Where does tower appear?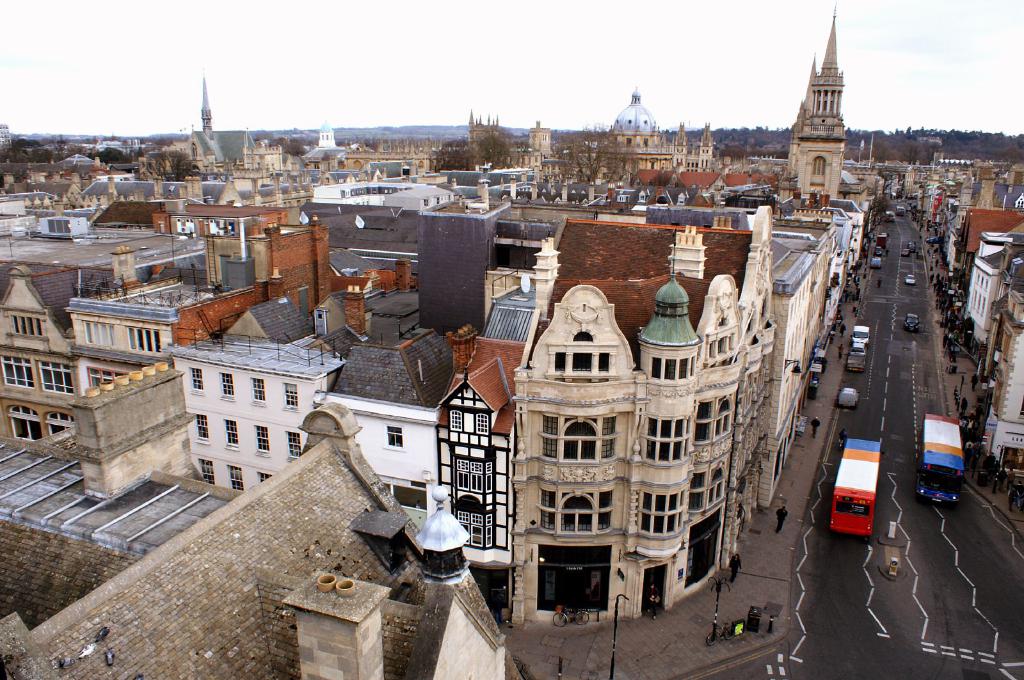
Appears at rect(310, 113, 348, 157).
